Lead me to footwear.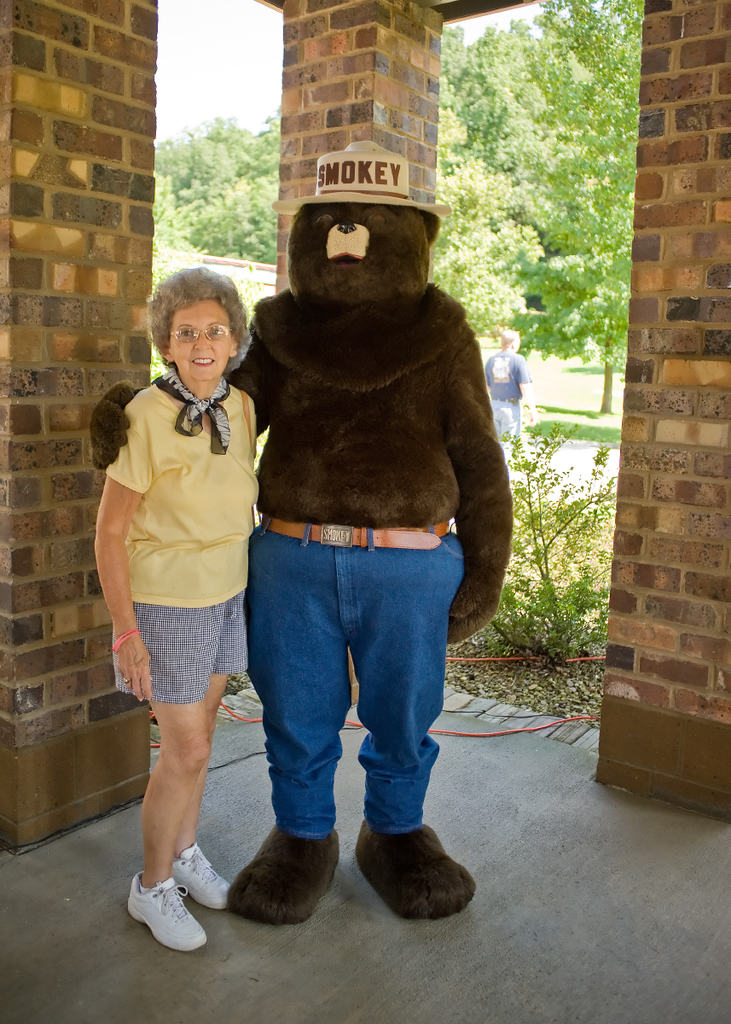
Lead to [x1=227, y1=822, x2=342, y2=921].
